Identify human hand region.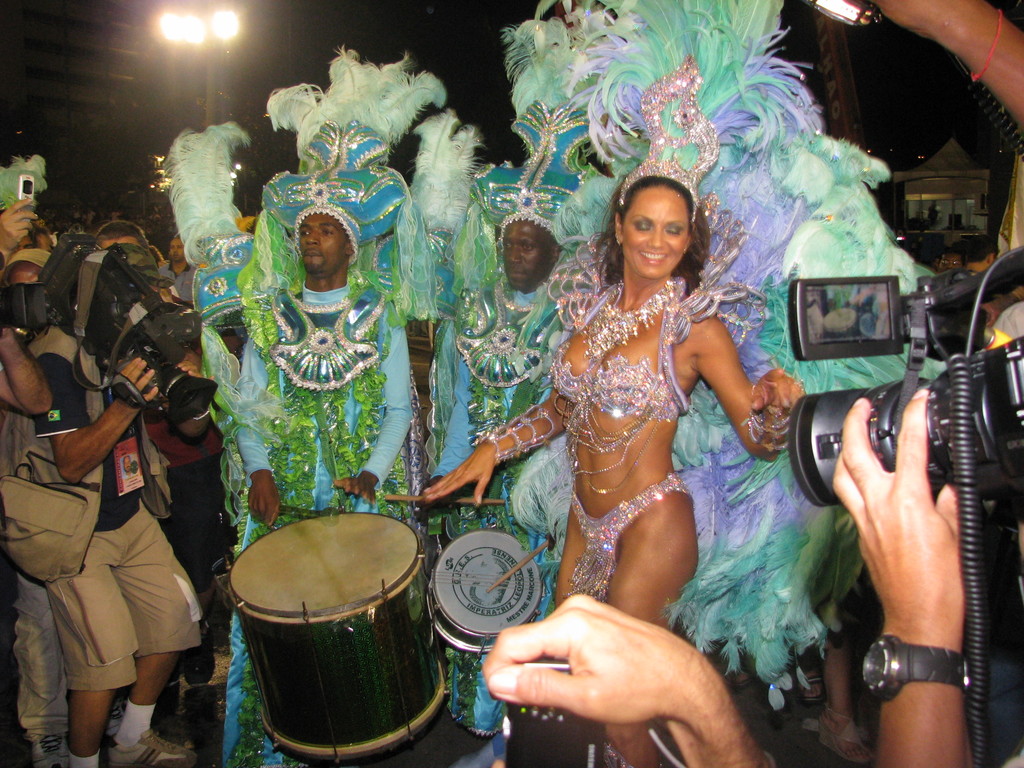
Region: detection(876, 0, 984, 44).
